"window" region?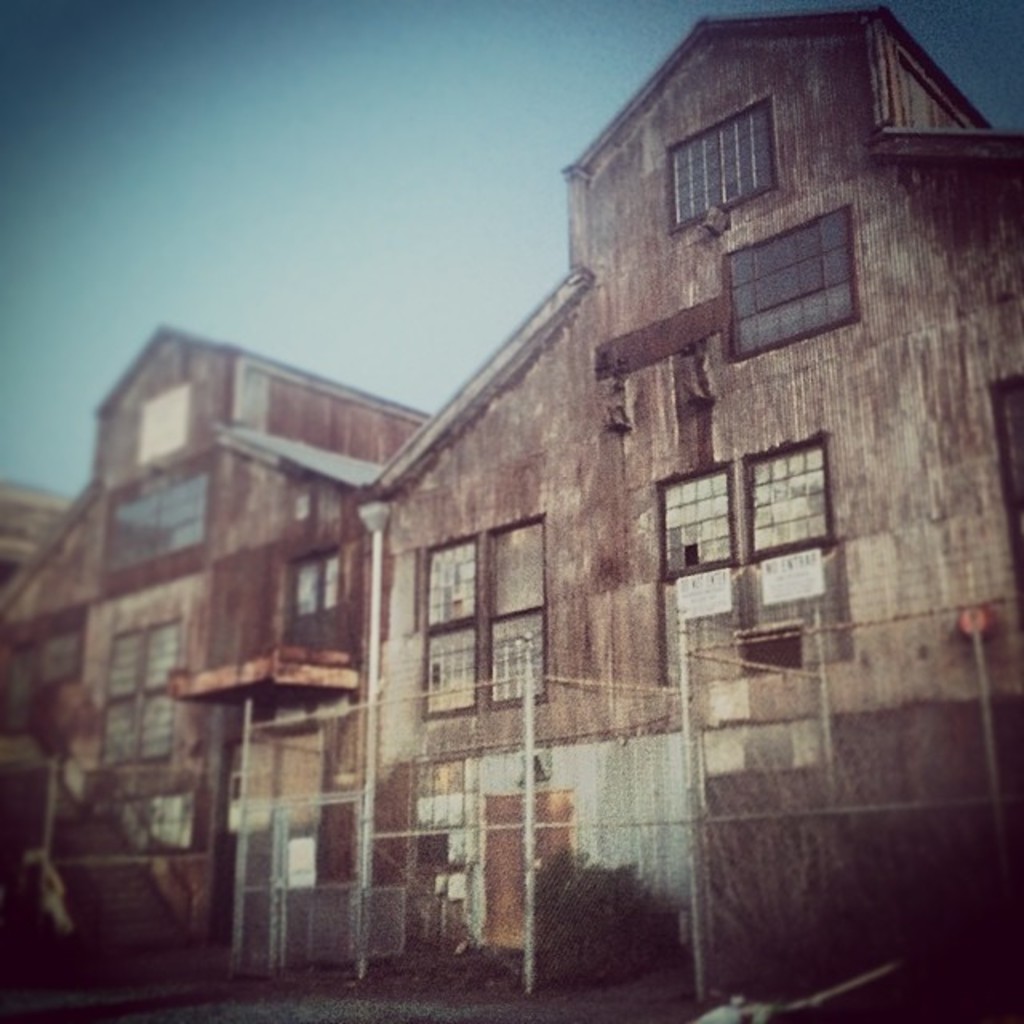
101:458:213:579
